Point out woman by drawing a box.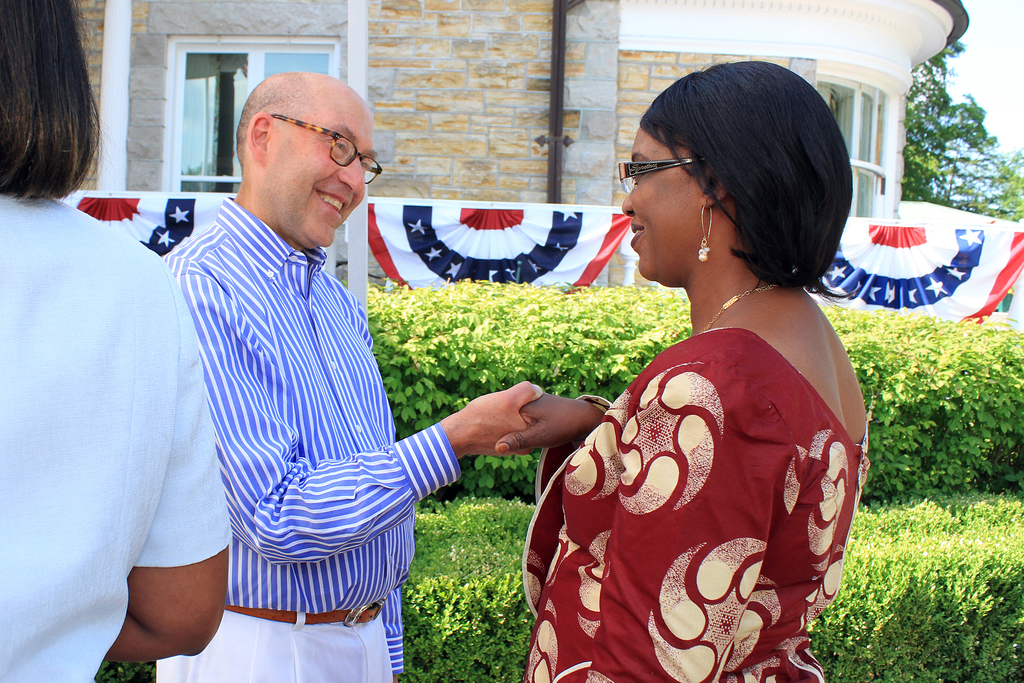
box(518, 104, 876, 682).
